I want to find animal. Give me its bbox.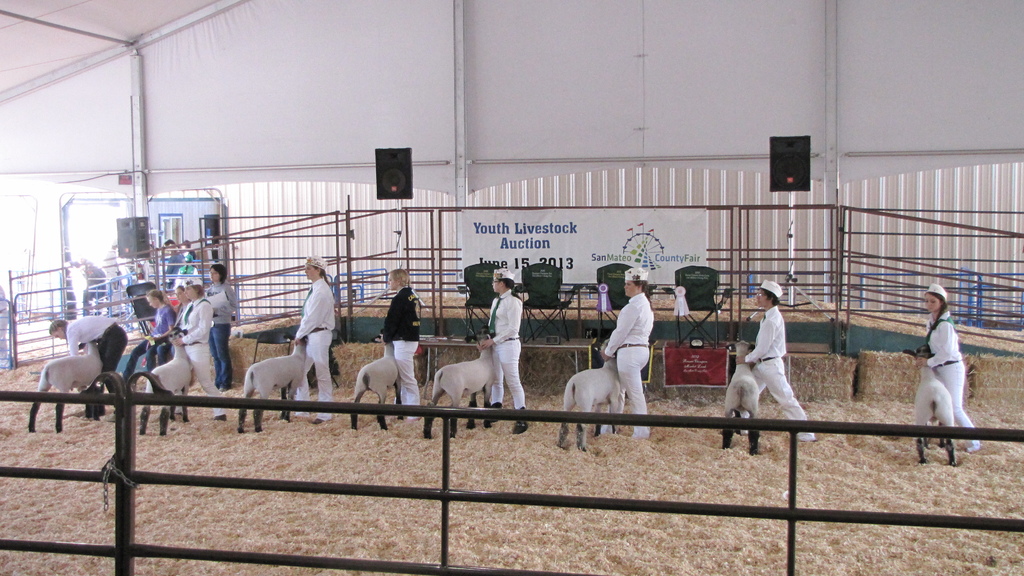
crop(346, 329, 408, 434).
